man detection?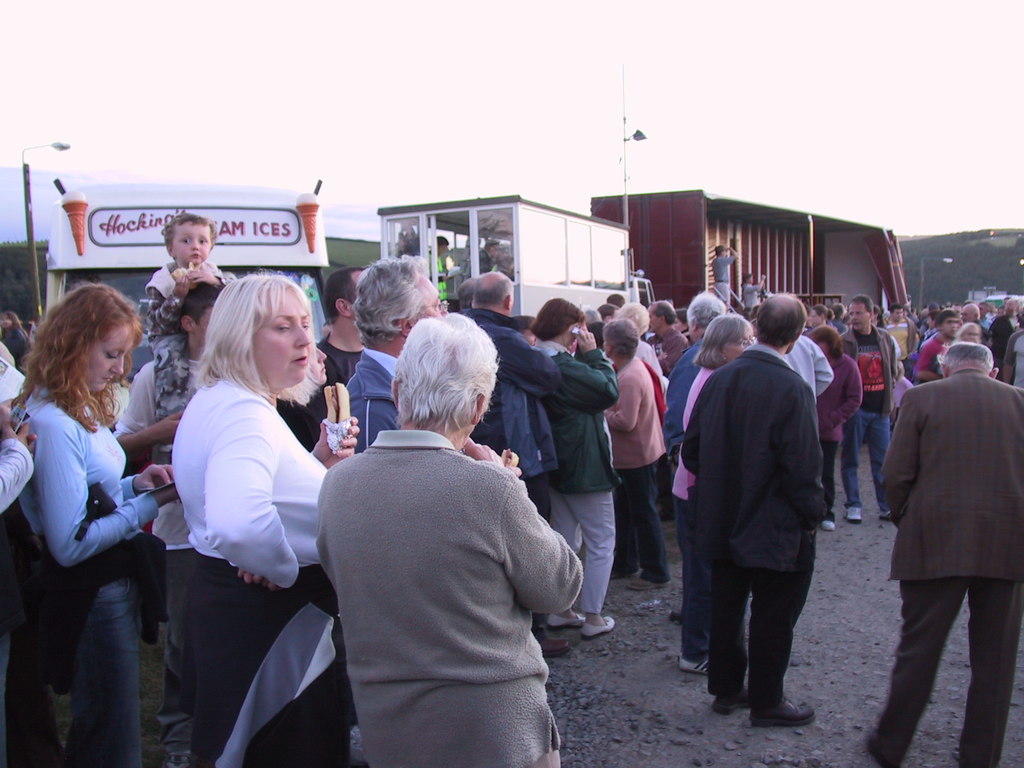
bbox=[660, 290, 730, 440]
